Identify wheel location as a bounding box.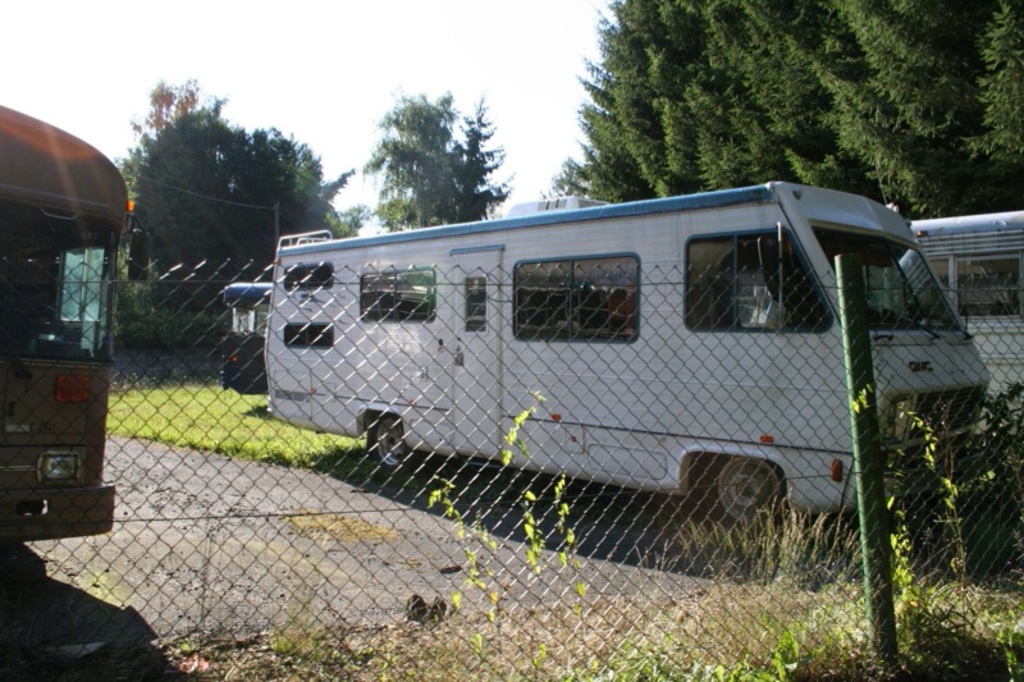
(x1=365, y1=413, x2=416, y2=472).
